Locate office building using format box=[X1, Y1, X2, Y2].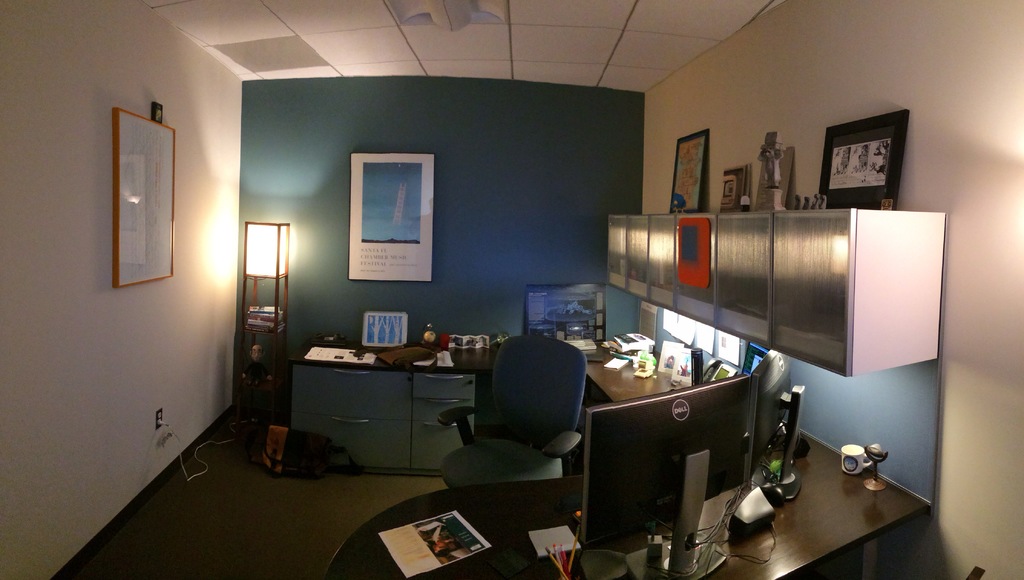
box=[0, 0, 1023, 579].
